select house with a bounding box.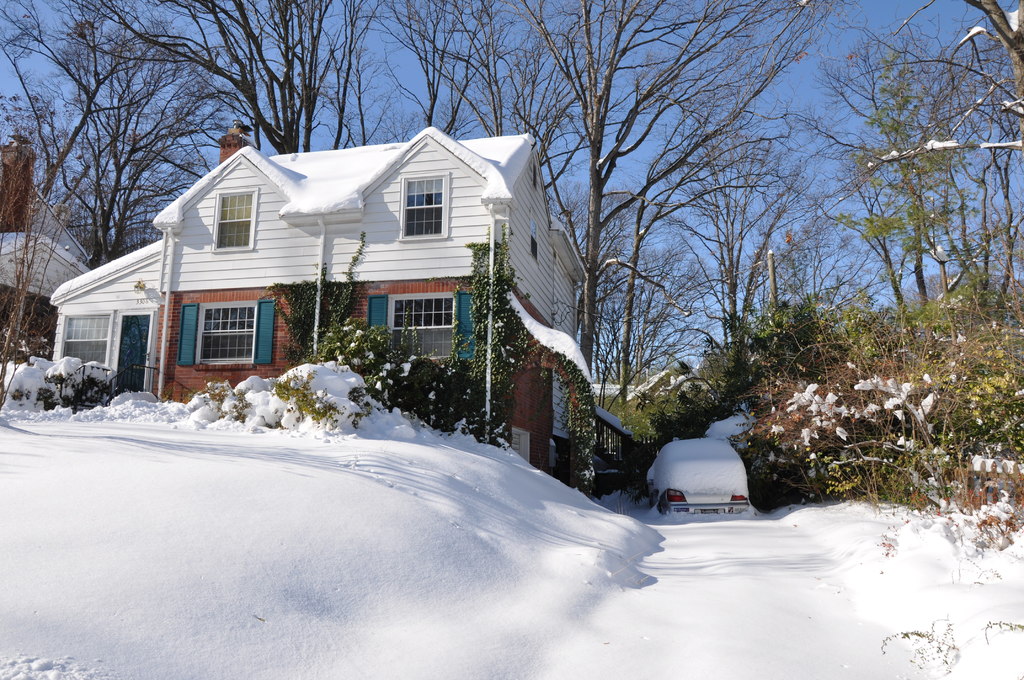
598/362/701/509.
